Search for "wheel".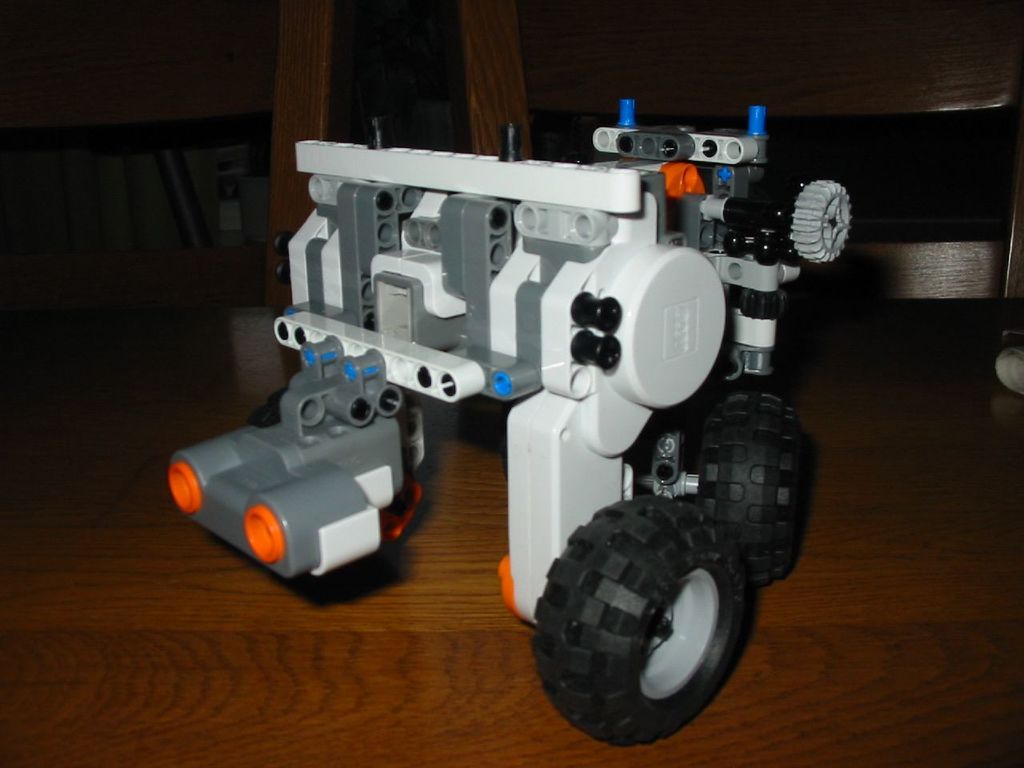
Found at (701,387,802,583).
